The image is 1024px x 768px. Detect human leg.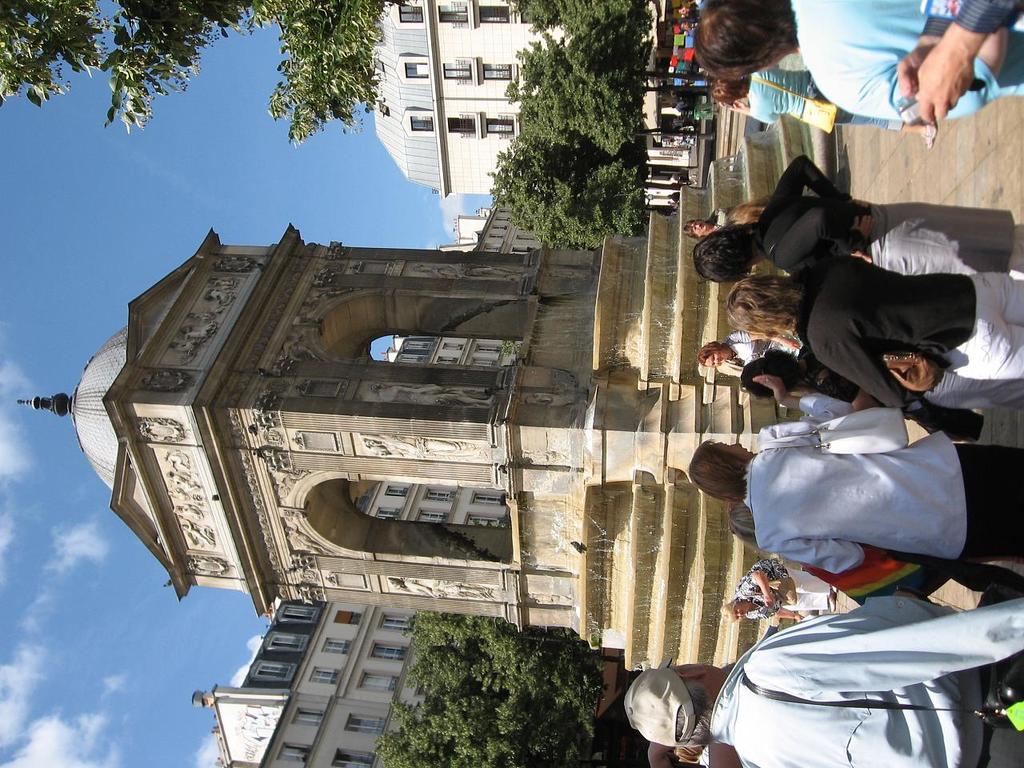
Detection: [810, 91, 939, 150].
